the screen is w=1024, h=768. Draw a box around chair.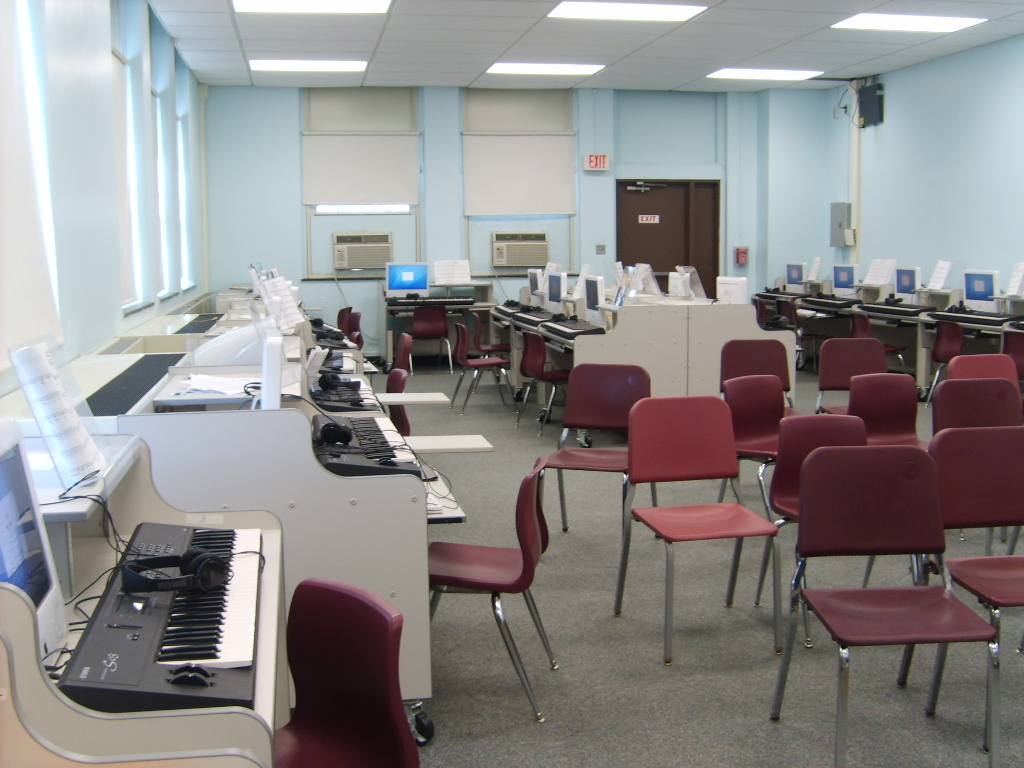
select_region(540, 358, 663, 536).
